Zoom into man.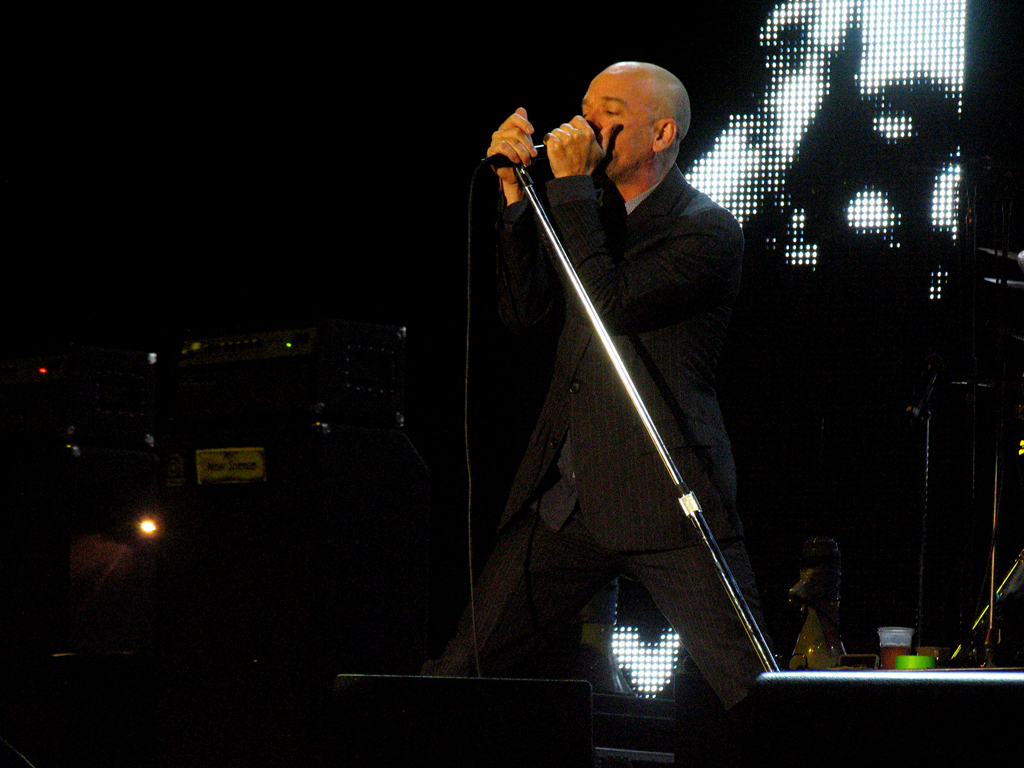
Zoom target: left=465, top=28, right=778, bottom=751.
